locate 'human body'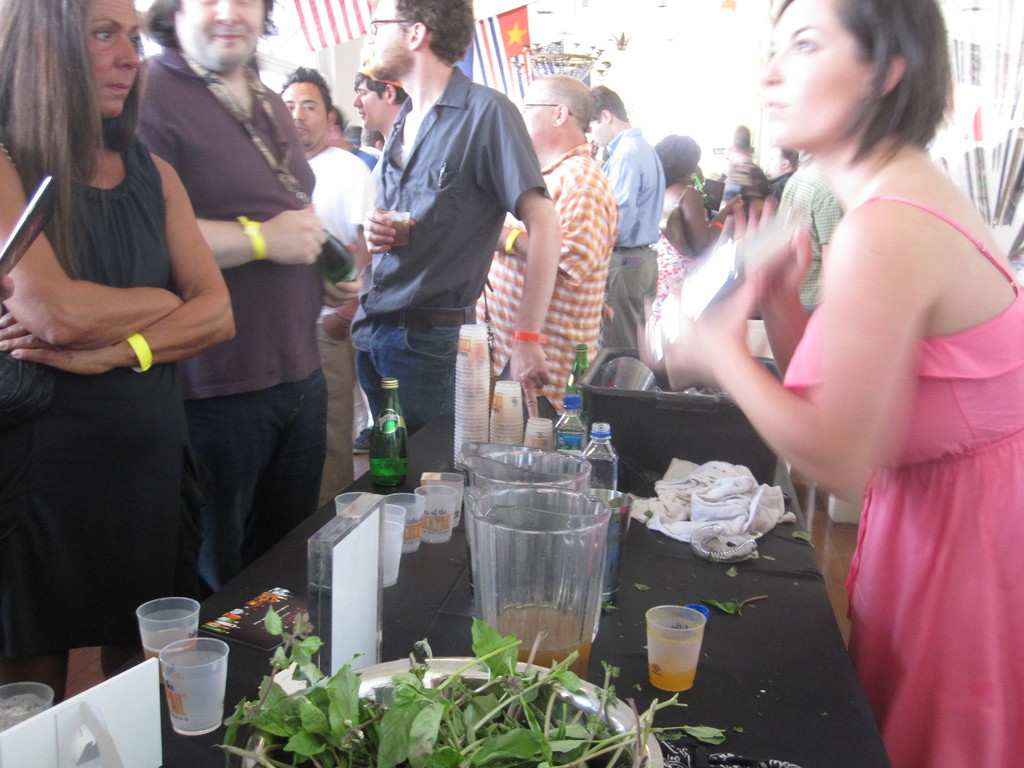
(x1=0, y1=0, x2=234, y2=700)
